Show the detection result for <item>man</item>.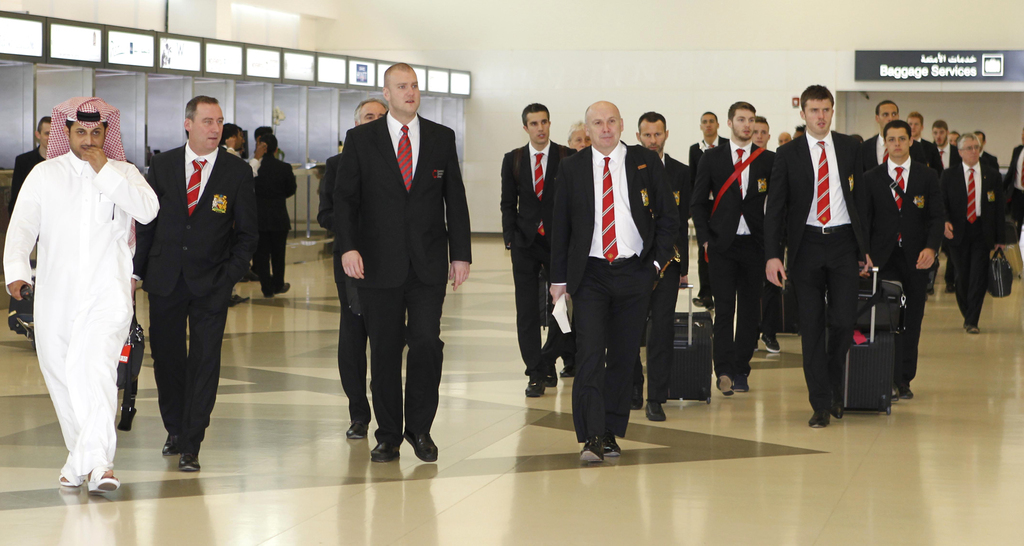
box(868, 99, 906, 167).
